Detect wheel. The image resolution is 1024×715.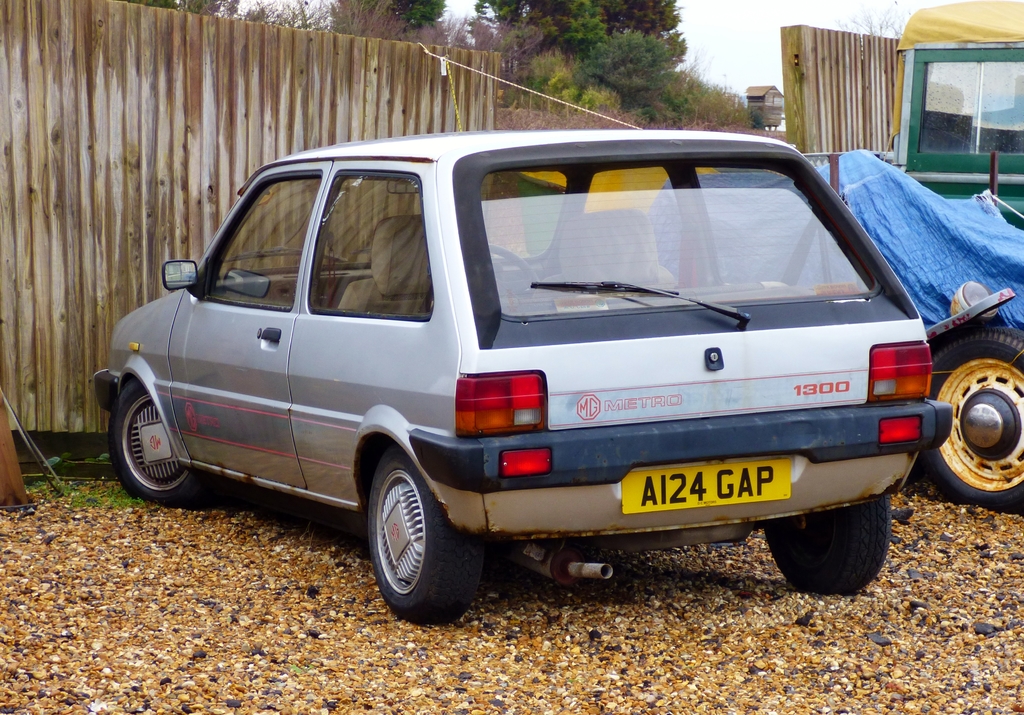
109:379:212:506.
